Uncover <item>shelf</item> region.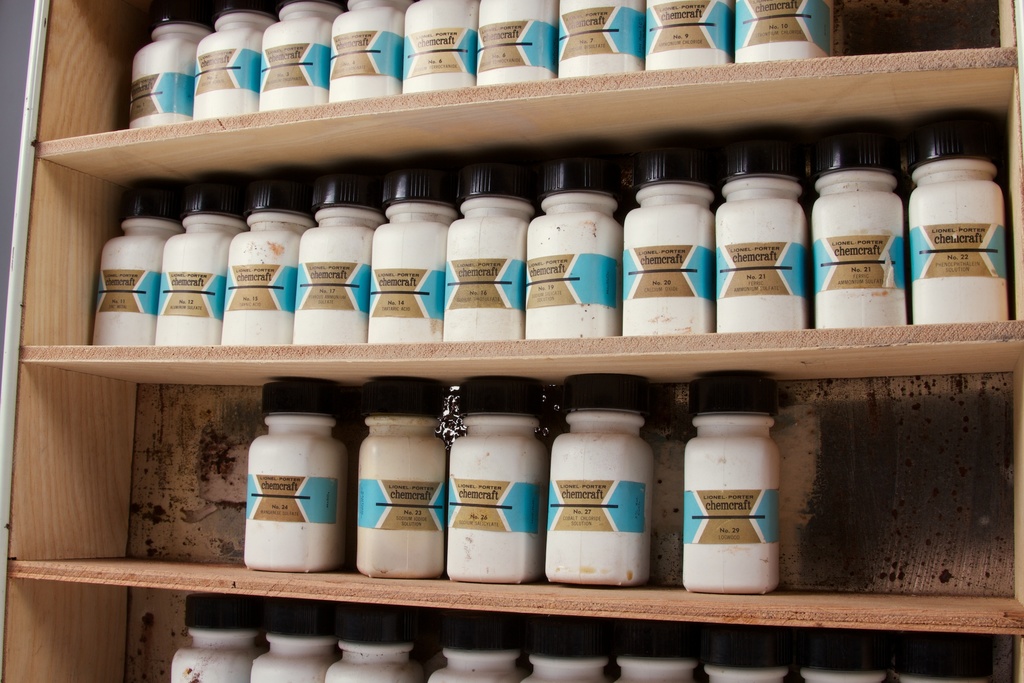
Uncovered: pyautogui.locateOnScreen(0, 0, 1023, 680).
